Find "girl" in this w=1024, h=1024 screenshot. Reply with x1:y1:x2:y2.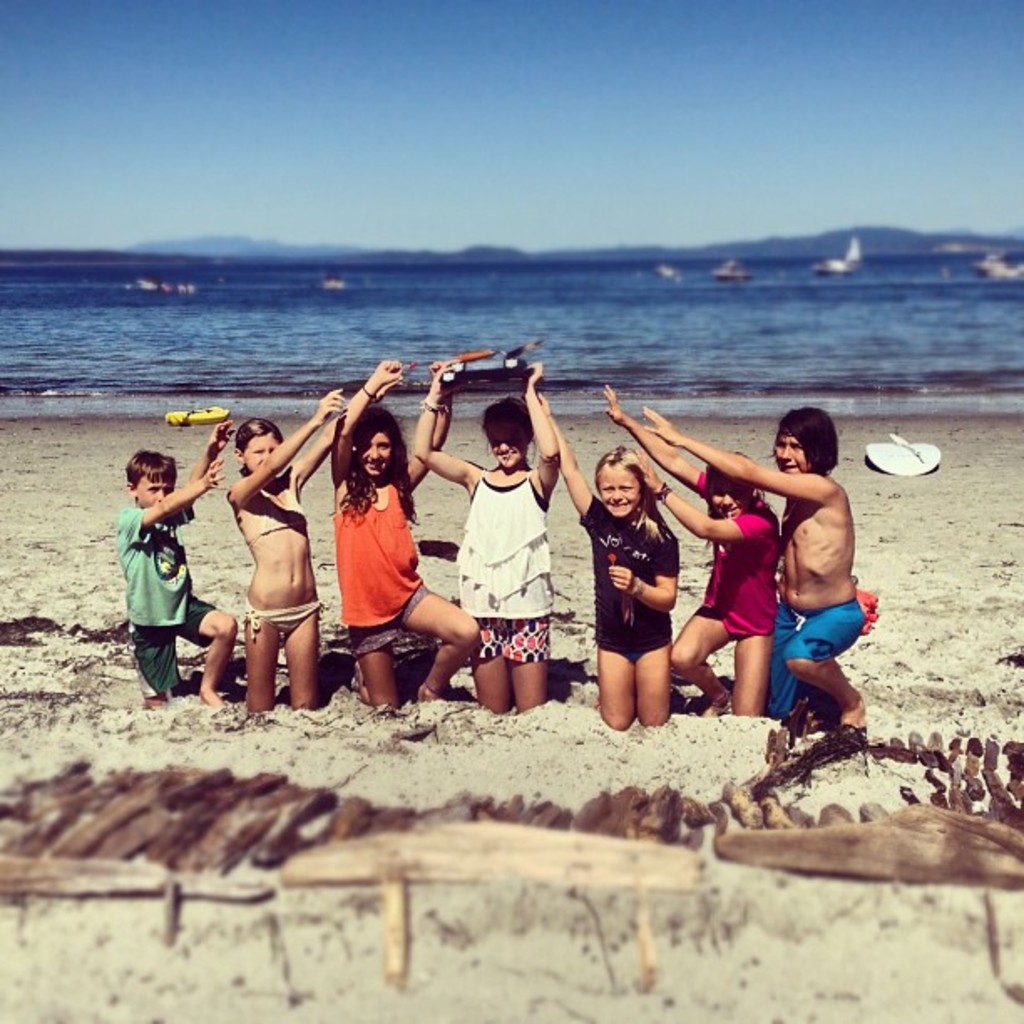
335:360:480:706.
